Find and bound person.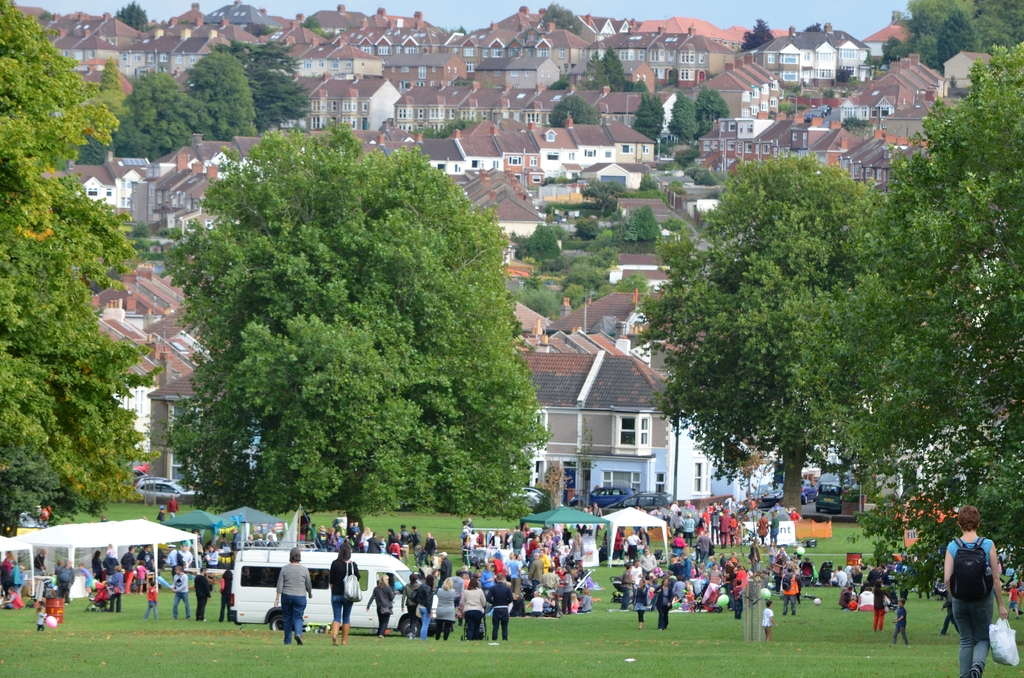
Bound: region(264, 526, 281, 545).
